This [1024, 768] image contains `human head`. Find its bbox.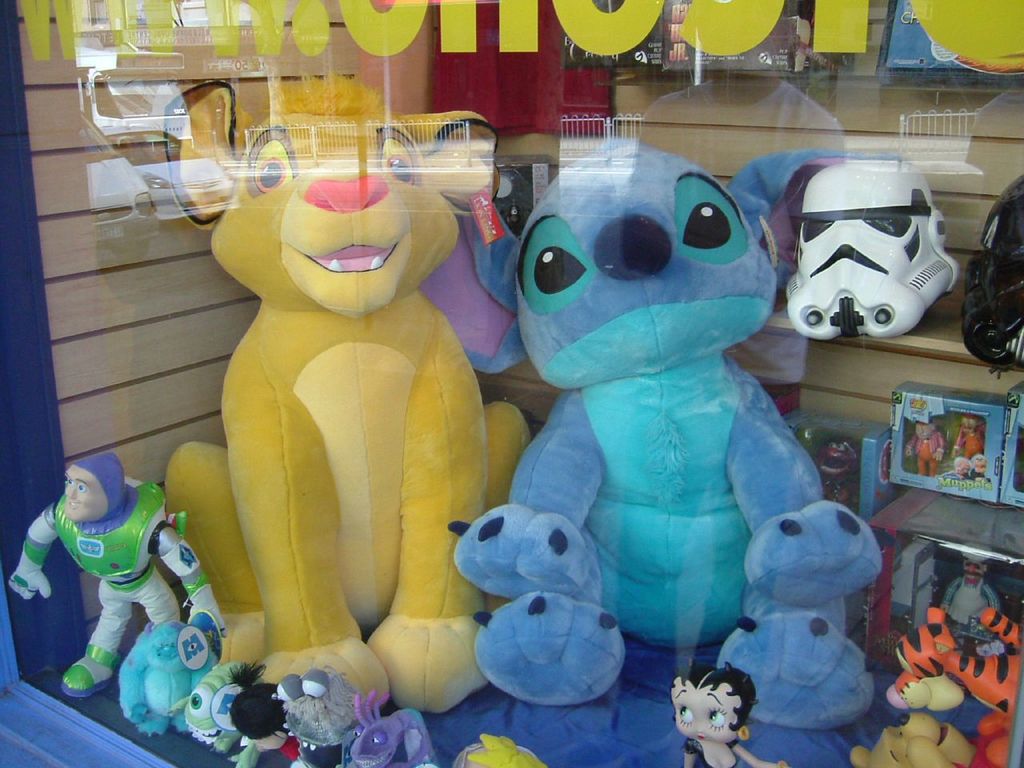
{"x1": 666, "y1": 665, "x2": 762, "y2": 749}.
